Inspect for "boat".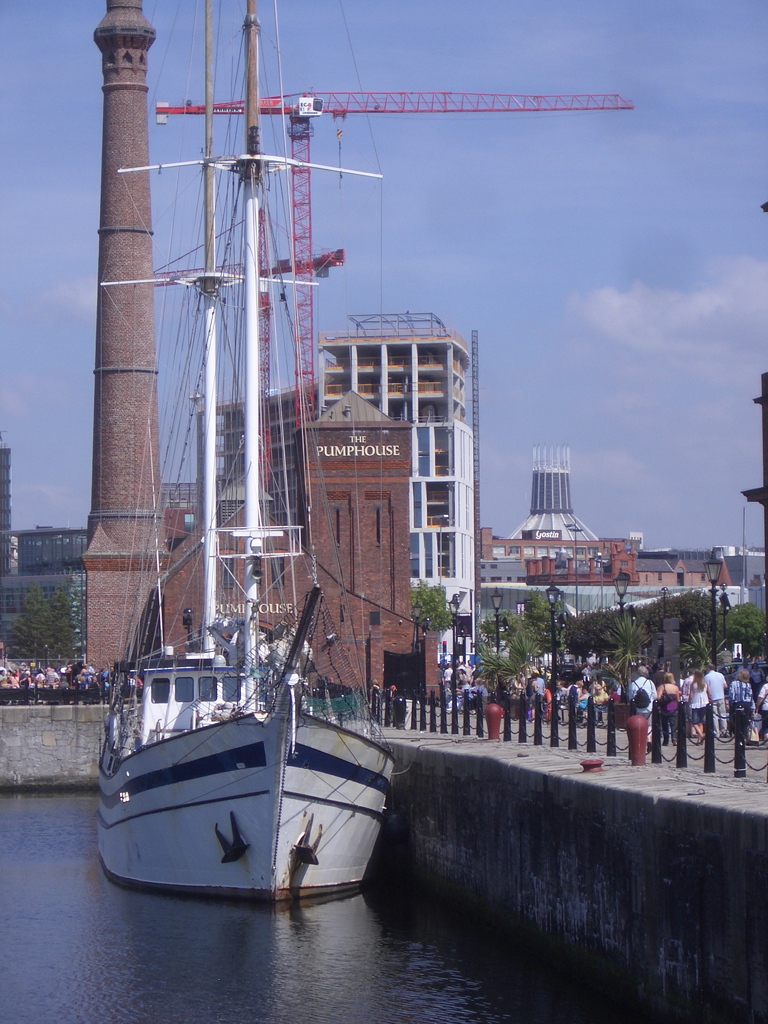
Inspection: pyautogui.locateOnScreen(90, 0, 398, 910).
